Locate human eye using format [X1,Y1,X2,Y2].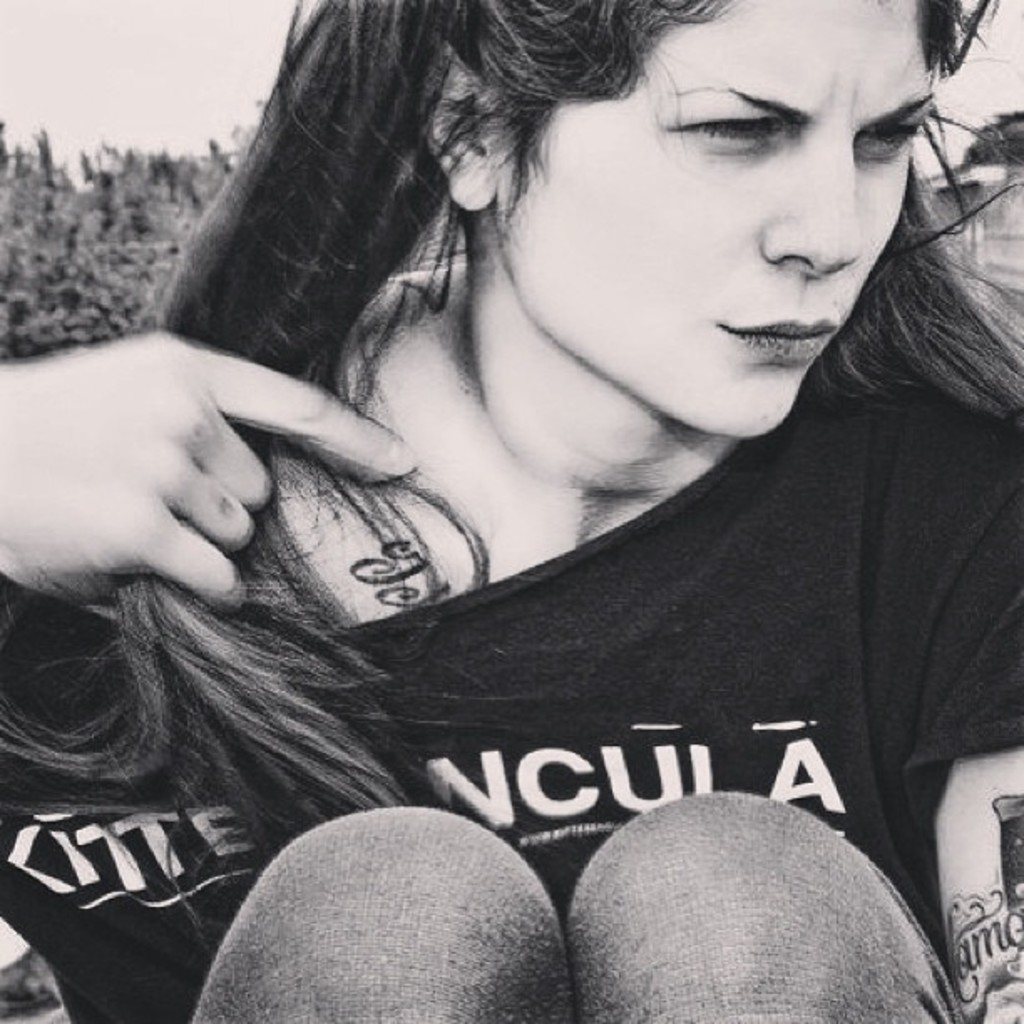
[664,80,830,157].
